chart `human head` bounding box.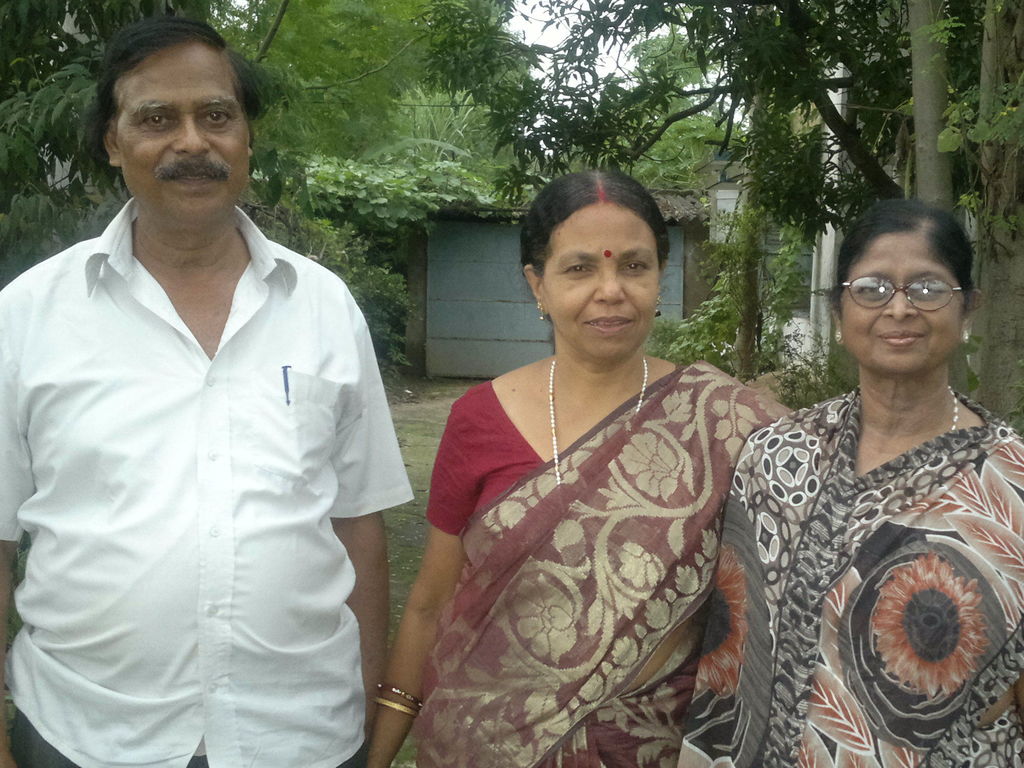
Charted: [73,17,260,212].
